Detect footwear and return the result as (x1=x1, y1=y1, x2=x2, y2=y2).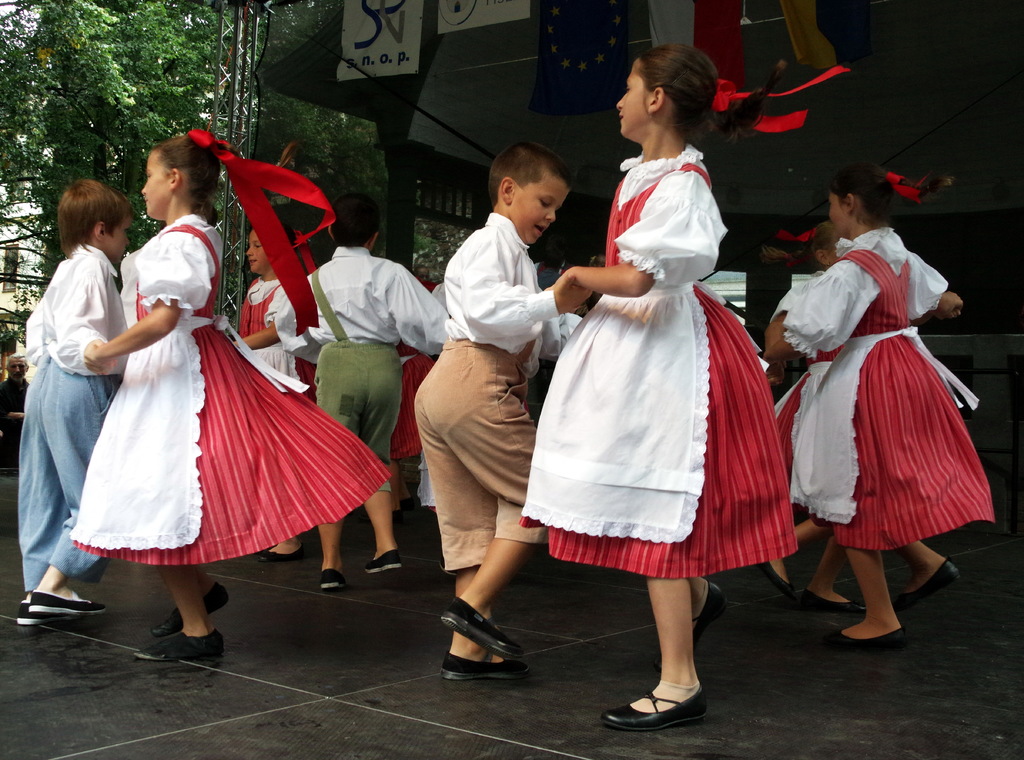
(x1=830, y1=622, x2=906, y2=654).
